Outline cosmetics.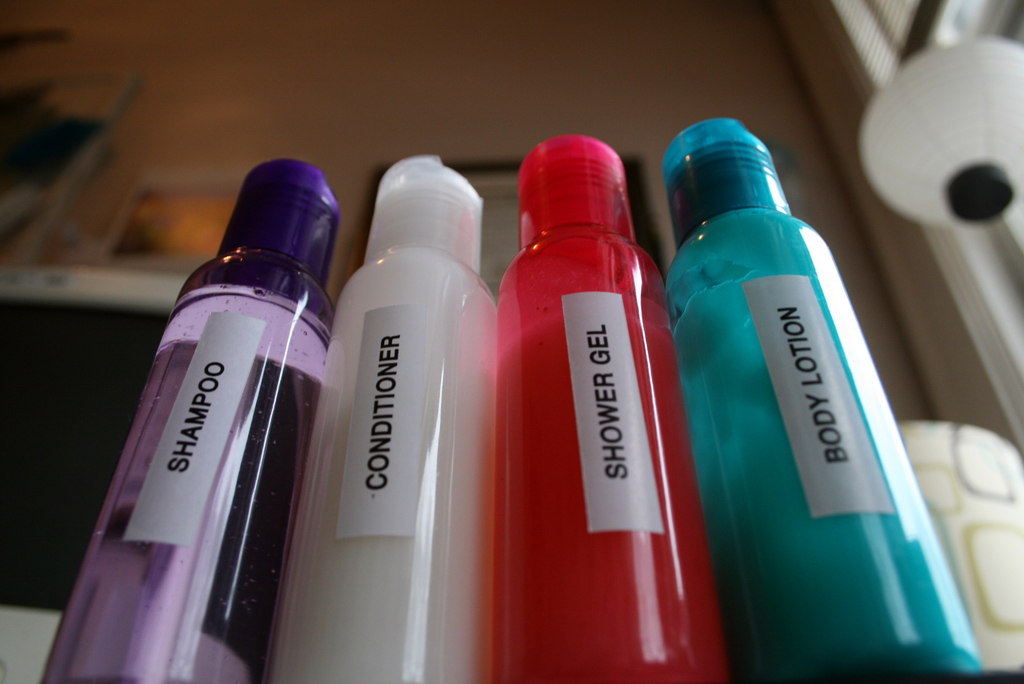
Outline: 33/158/338/683.
